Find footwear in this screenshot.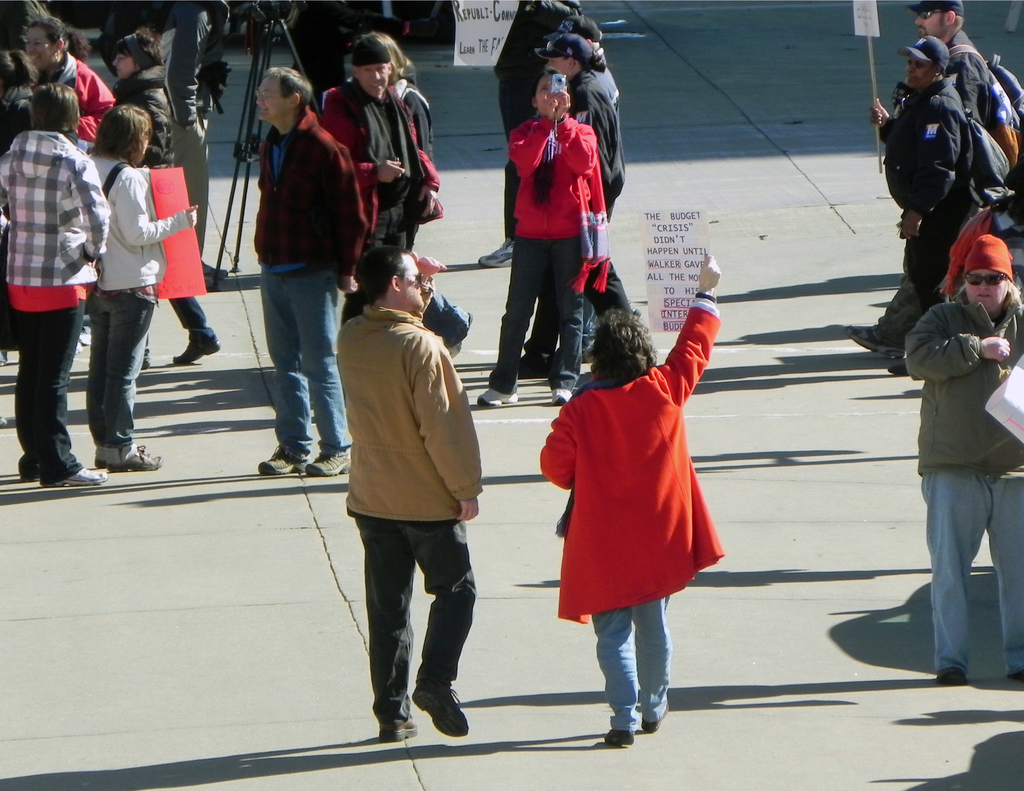
The bounding box for footwear is rect(257, 445, 307, 474).
